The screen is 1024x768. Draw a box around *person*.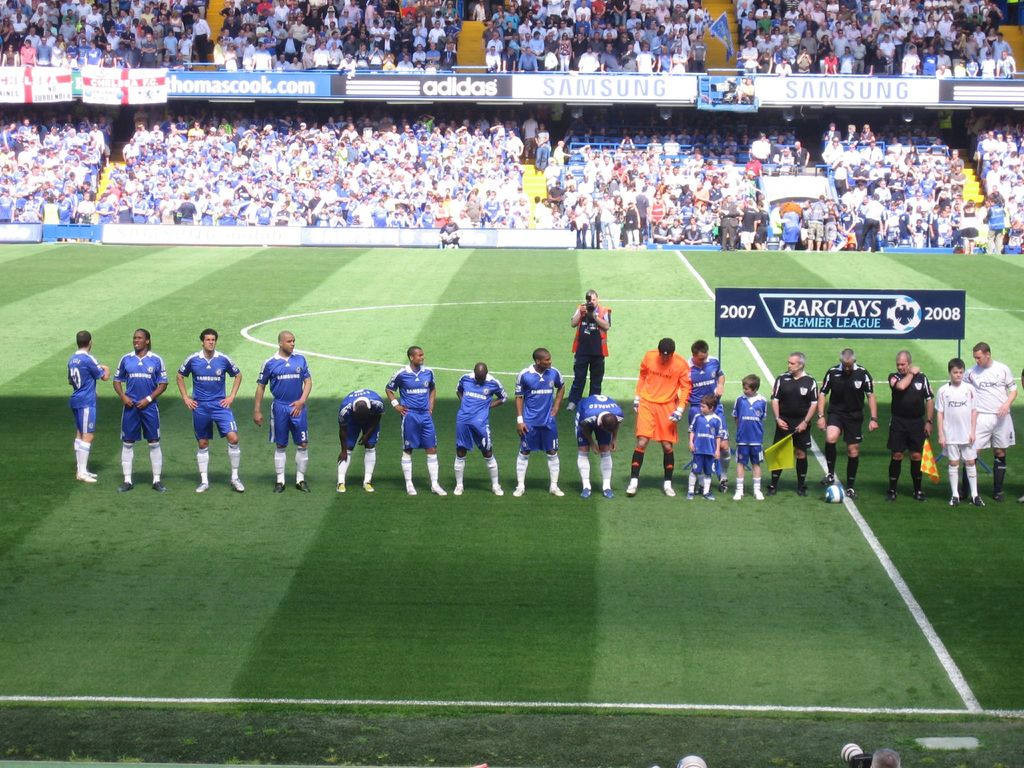
{"left": 604, "top": 193, "right": 623, "bottom": 240}.
